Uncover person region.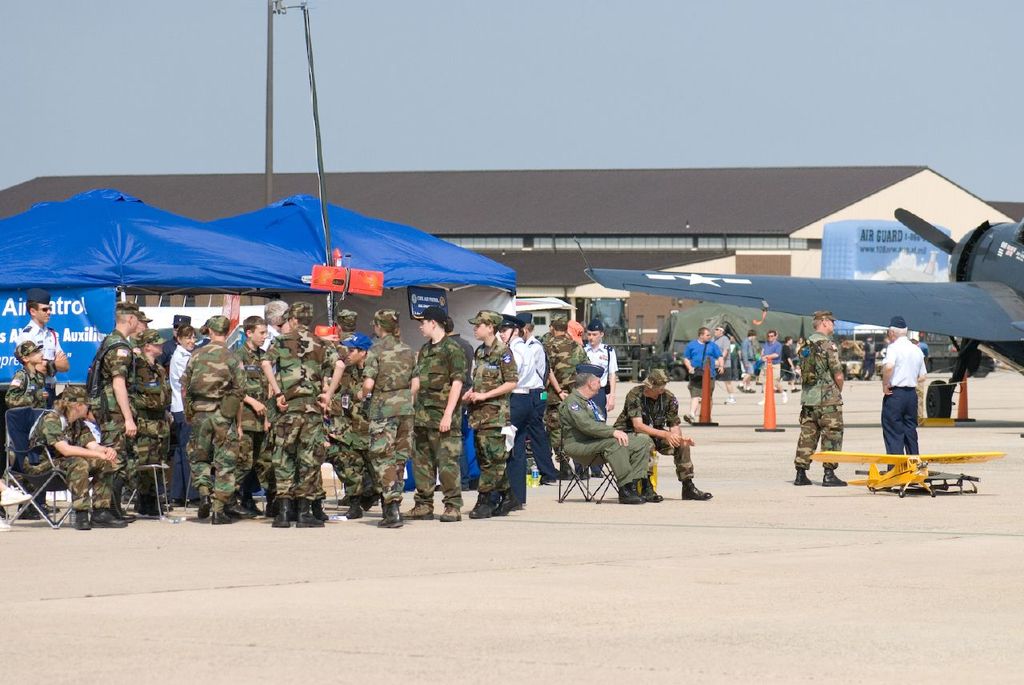
Uncovered: x1=413, y1=305, x2=466, y2=527.
